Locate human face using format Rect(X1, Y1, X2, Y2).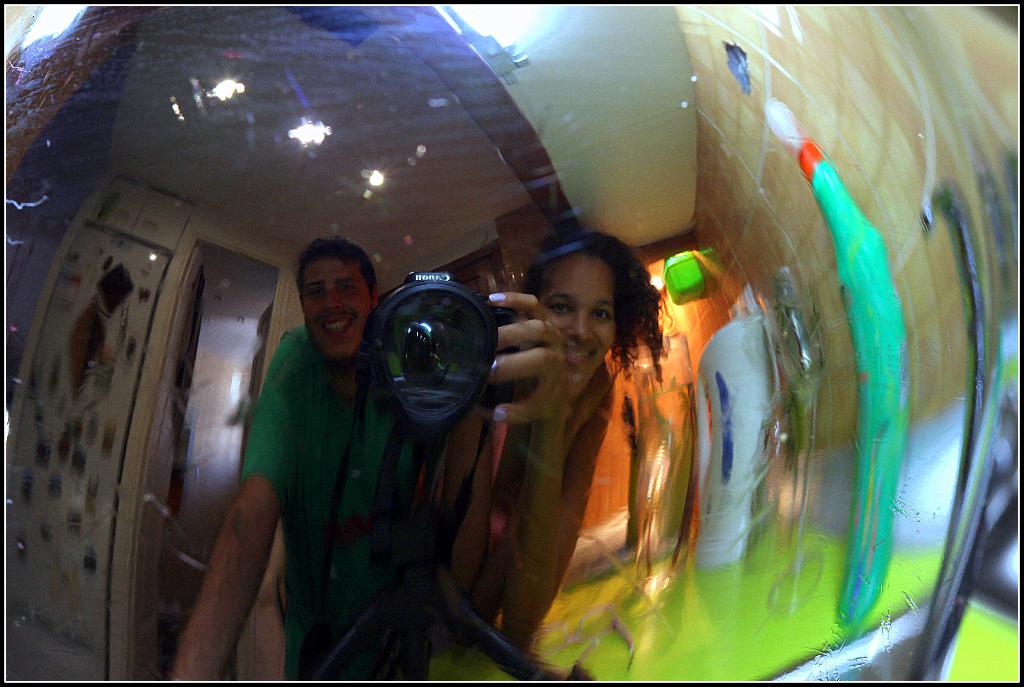
Rect(300, 256, 372, 356).
